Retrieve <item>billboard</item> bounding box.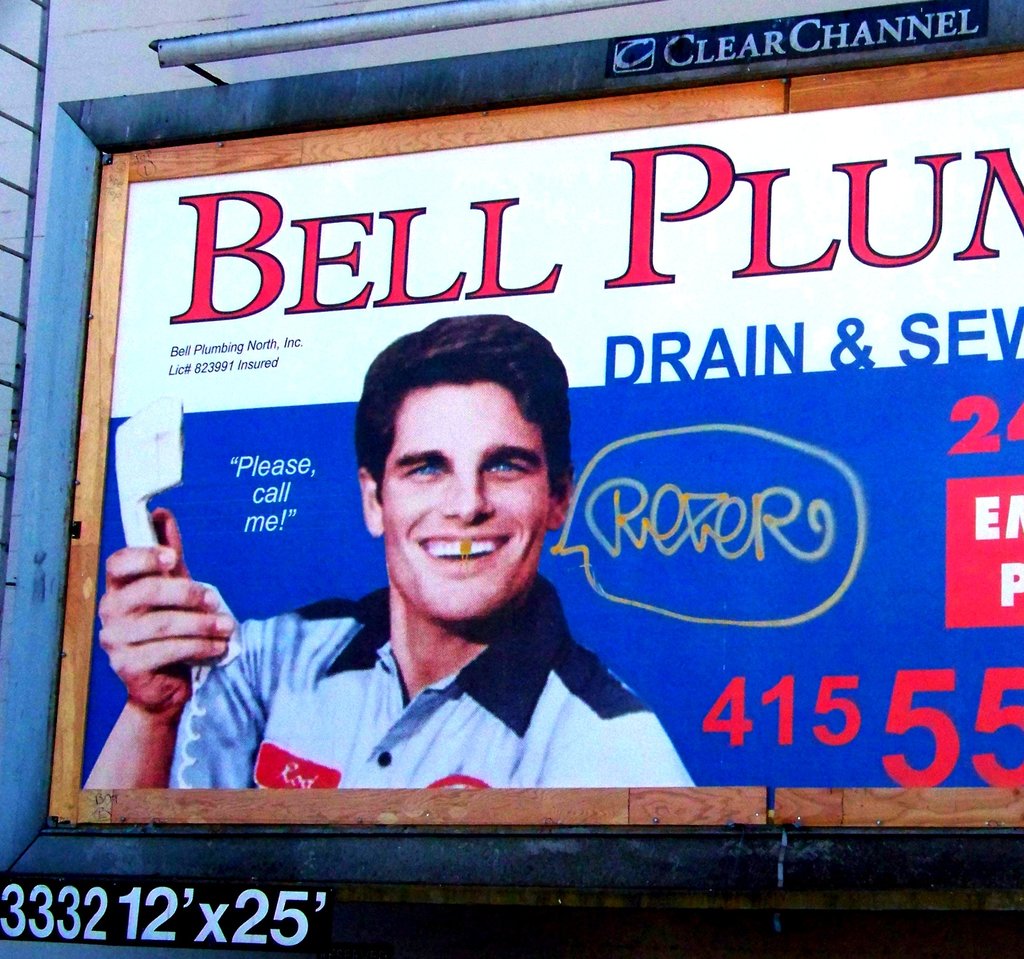
Bounding box: <bbox>79, 95, 1023, 787</bbox>.
